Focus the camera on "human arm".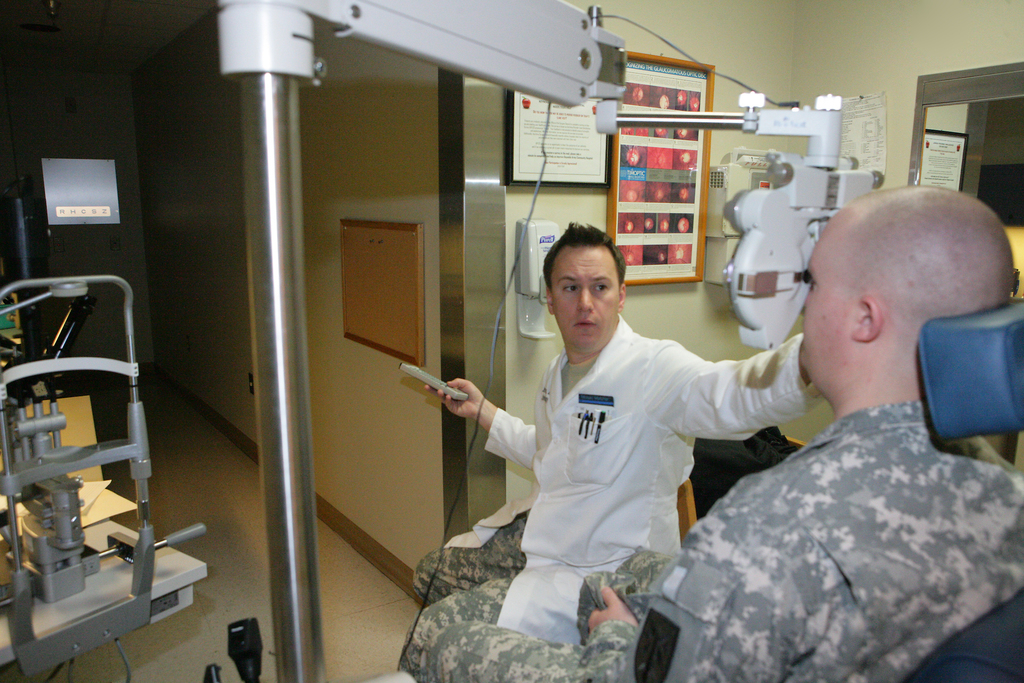
Focus region: pyautogui.locateOnScreen(641, 342, 808, 441).
